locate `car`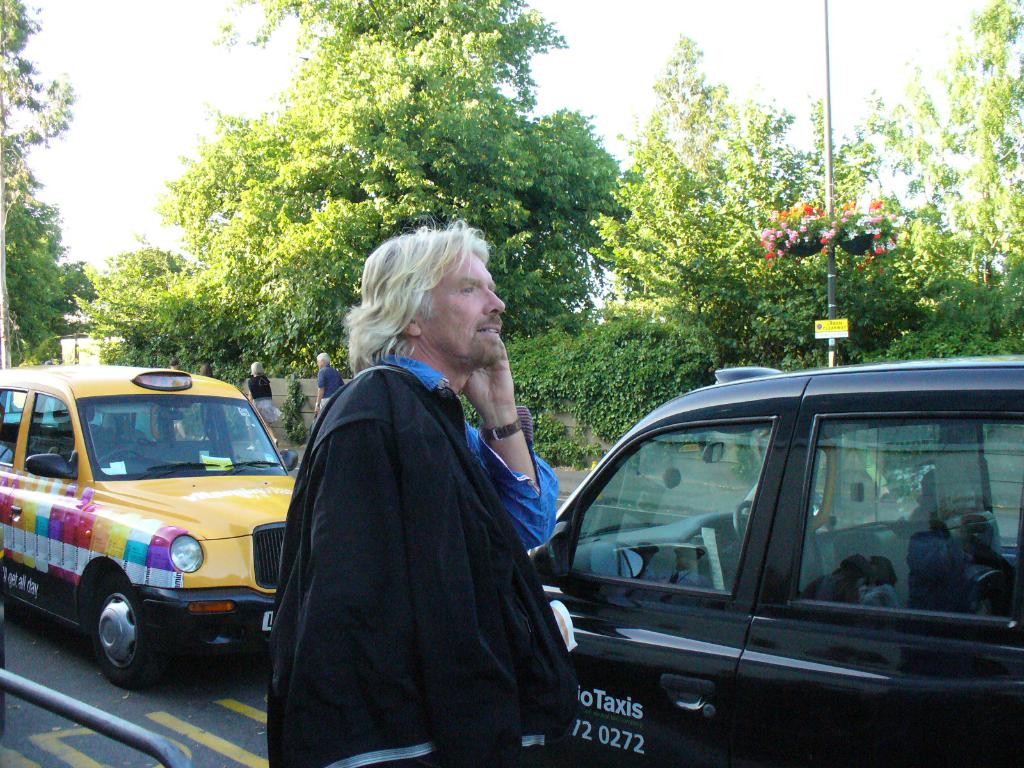
x1=0 y1=367 x2=304 y2=691
